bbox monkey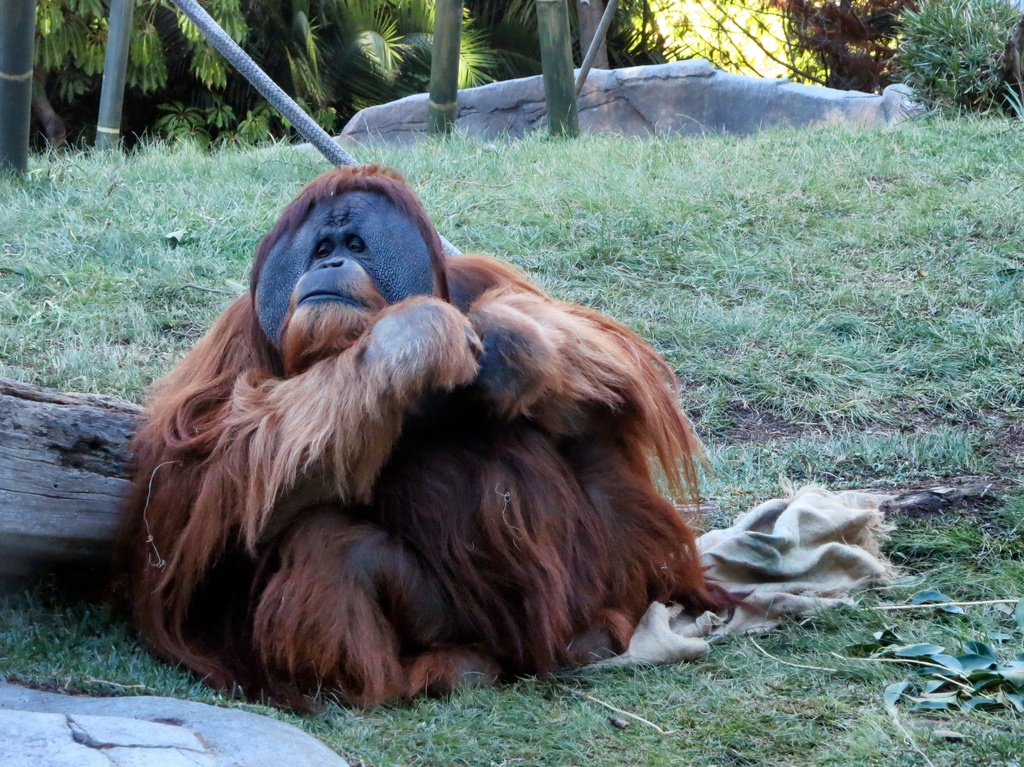
[126, 167, 767, 709]
